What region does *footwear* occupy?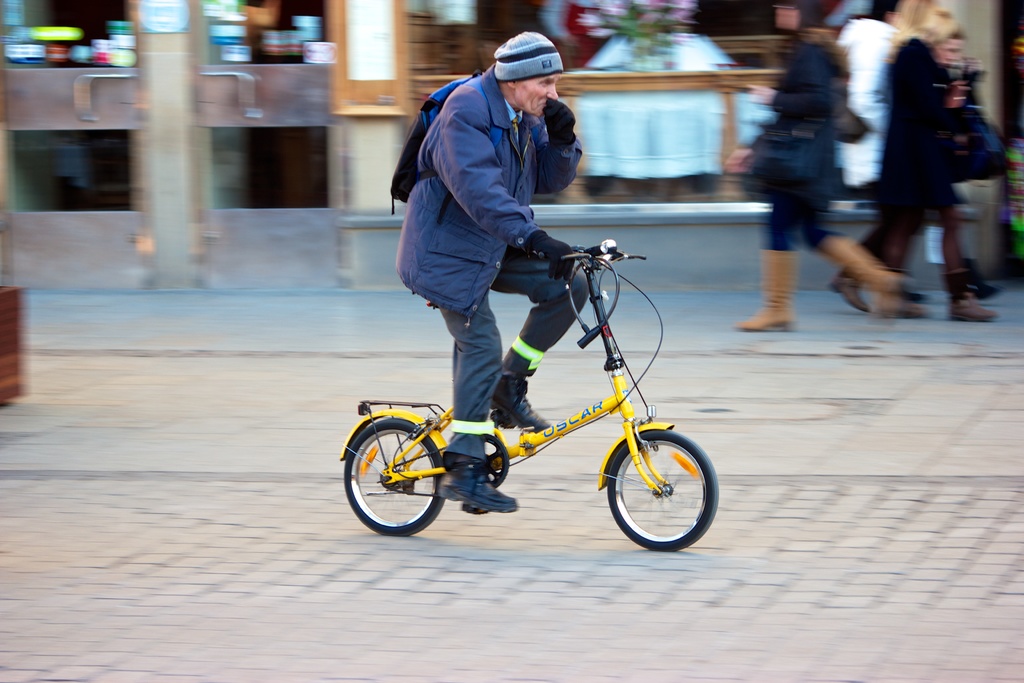
locate(438, 470, 515, 520).
